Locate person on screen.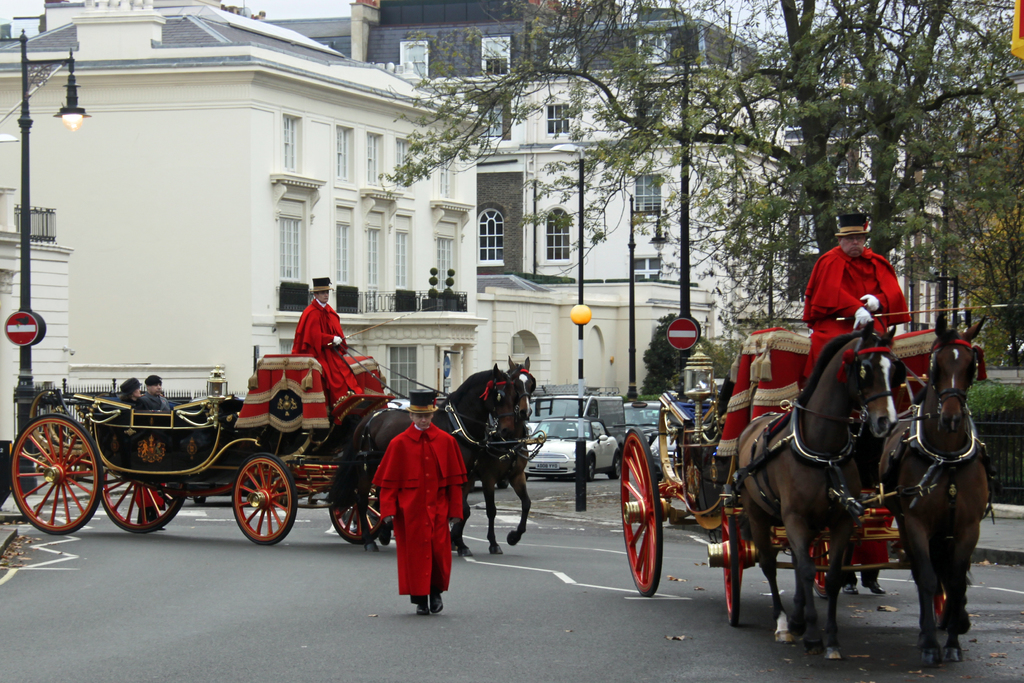
On screen at l=288, t=277, r=369, b=415.
